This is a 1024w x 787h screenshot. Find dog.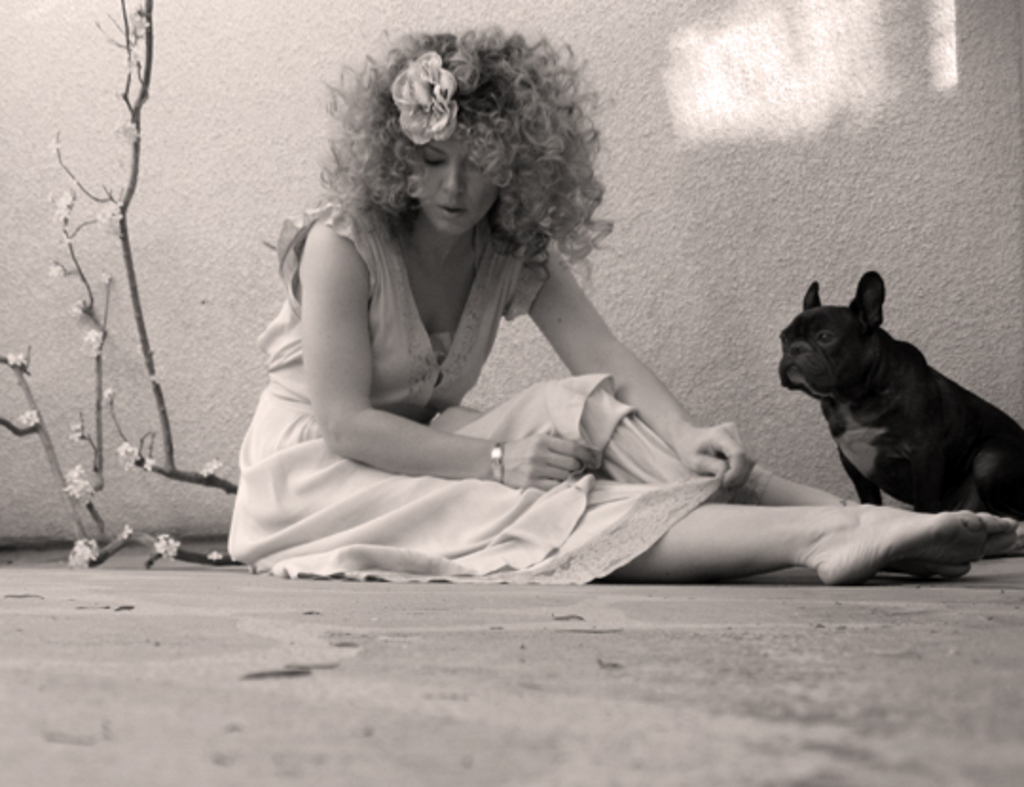
Bounding box: rect(774, 269, 1022, 559).
